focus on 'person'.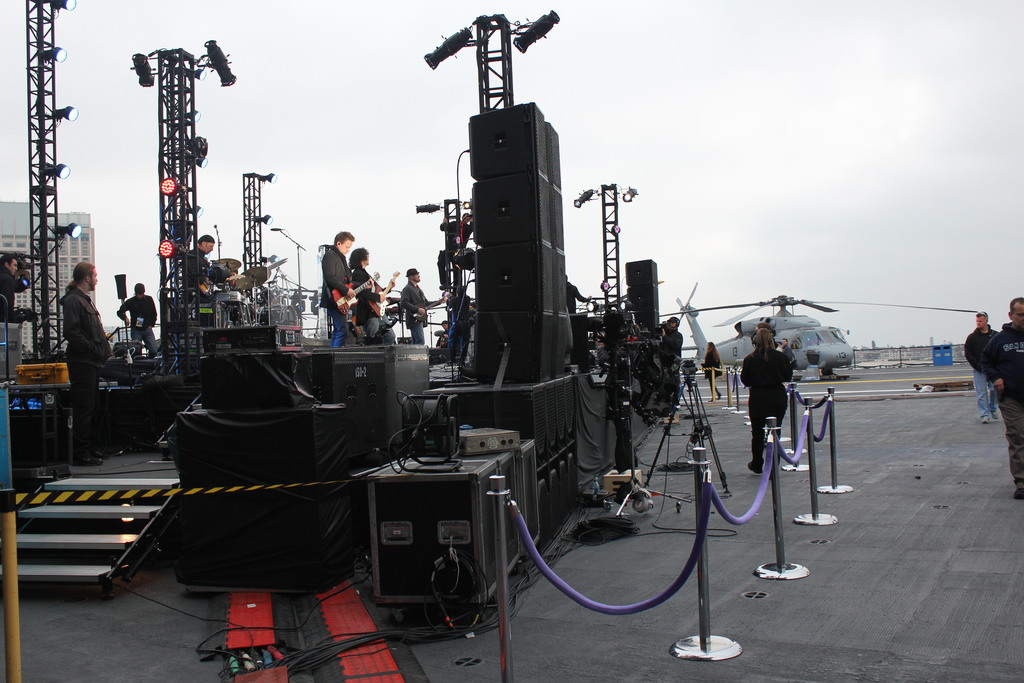
Focused at detection(745, 328, 794, 479).
